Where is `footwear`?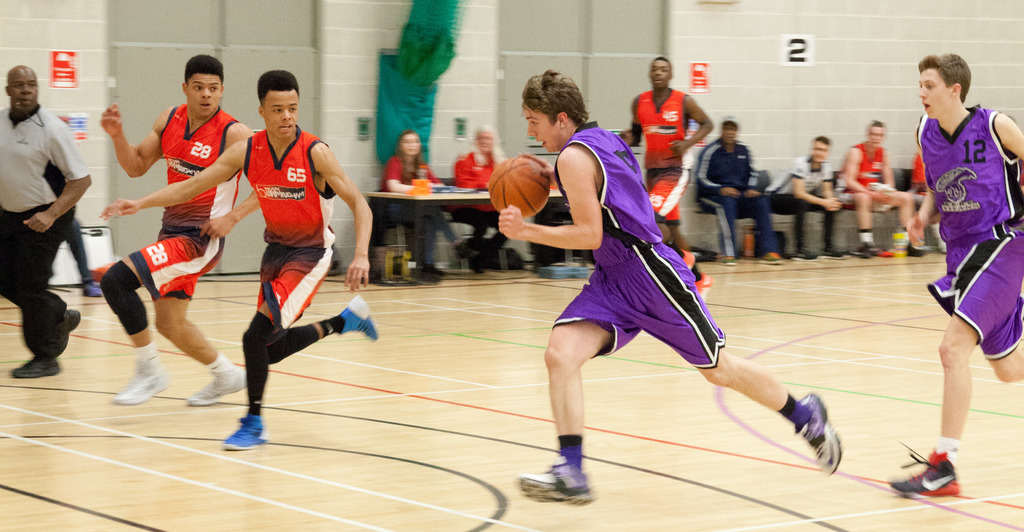
<box>755,252,784,266</box>.
